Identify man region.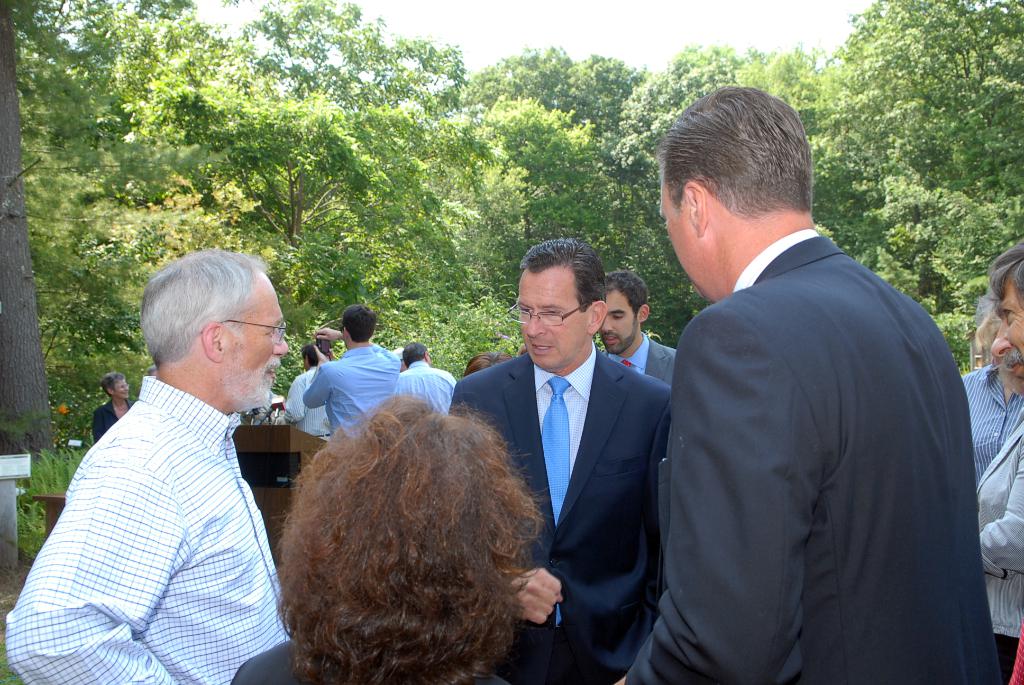
Region: {"left": 987, "top": 247, "right": 1023, "bottom": 673}.
